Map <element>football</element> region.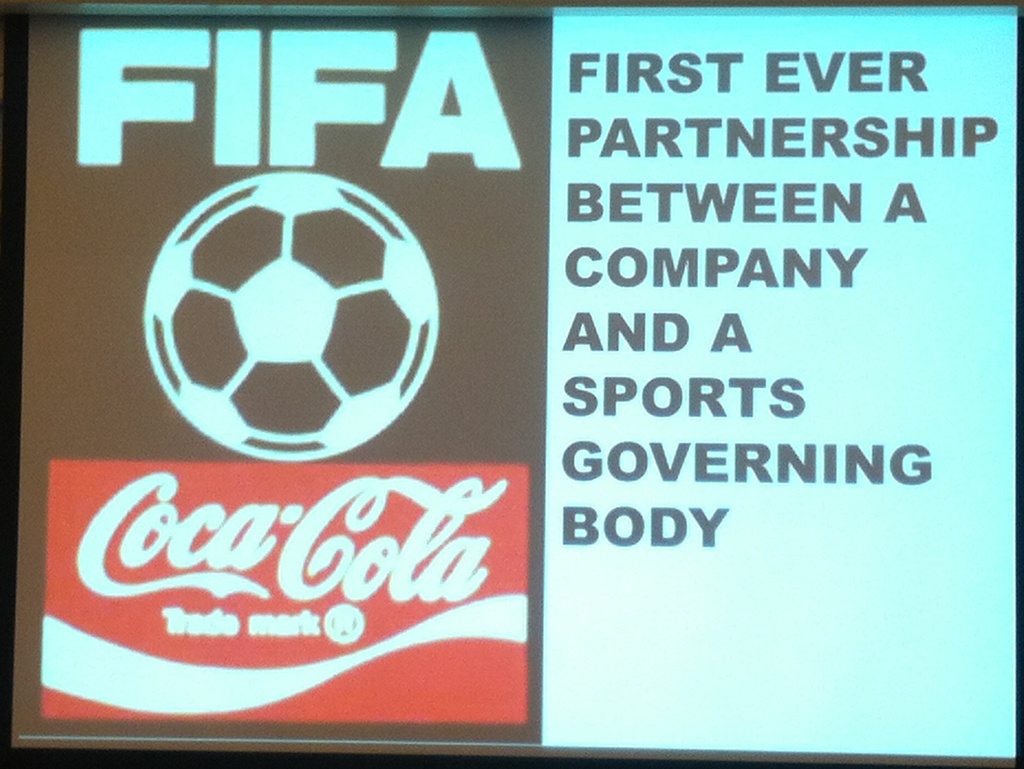
Mapped to [left=140, top=167, right=439, bottom=466].
